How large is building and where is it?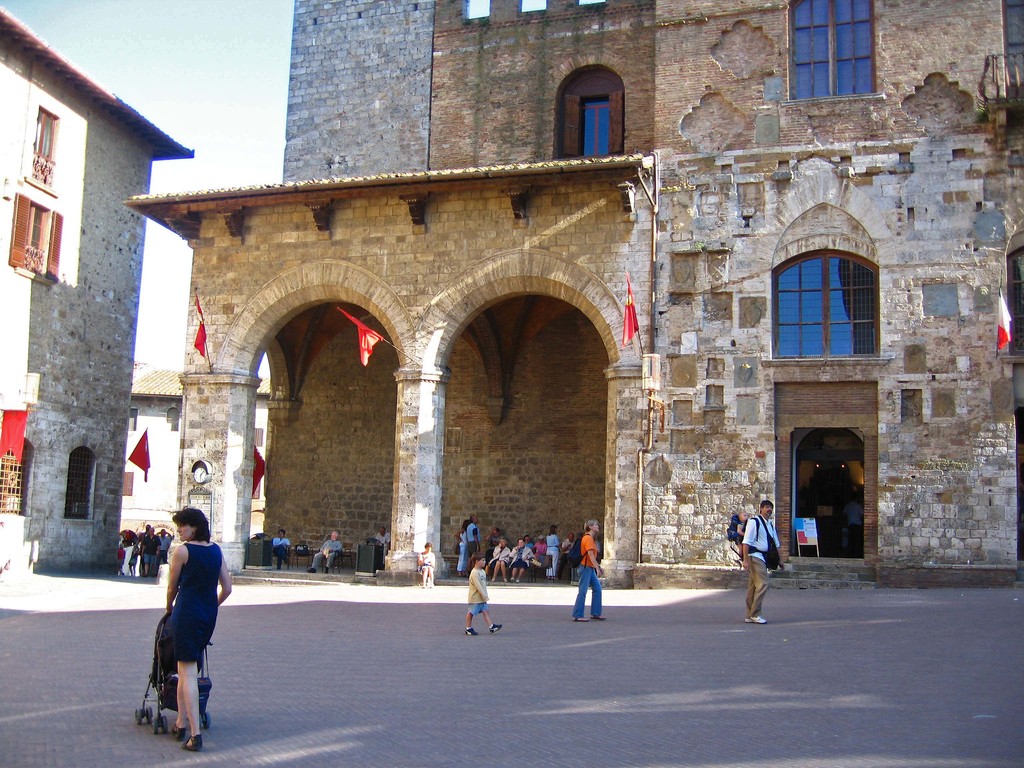
Bounding box: x1=129, y1=369, x2=276, y2=522.
